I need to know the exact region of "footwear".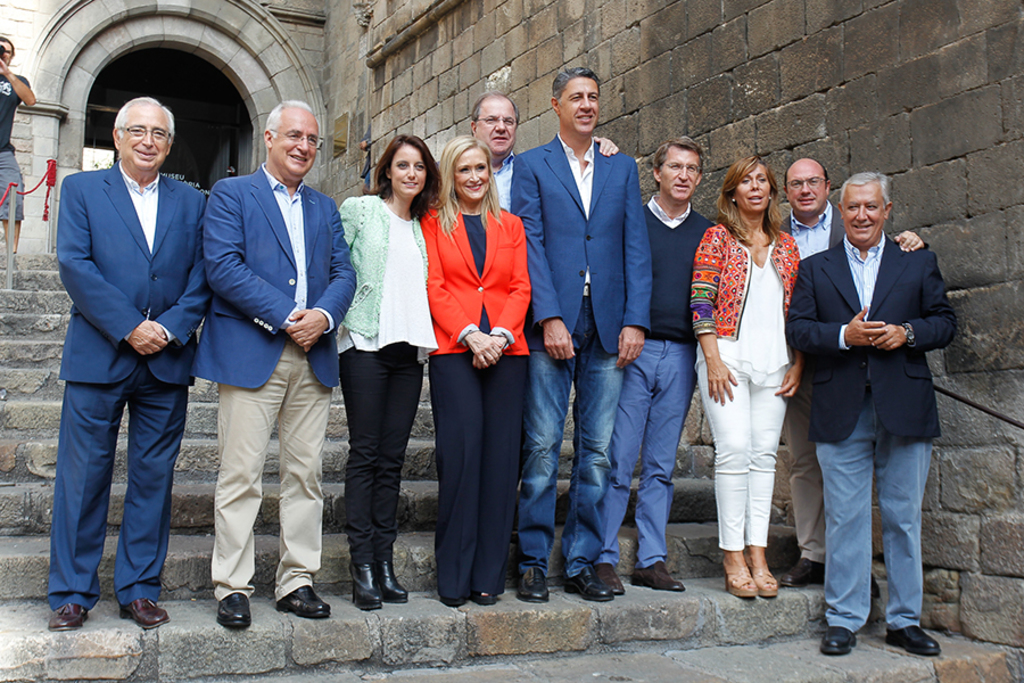
Region: <box>564,563,613,603</box>.
